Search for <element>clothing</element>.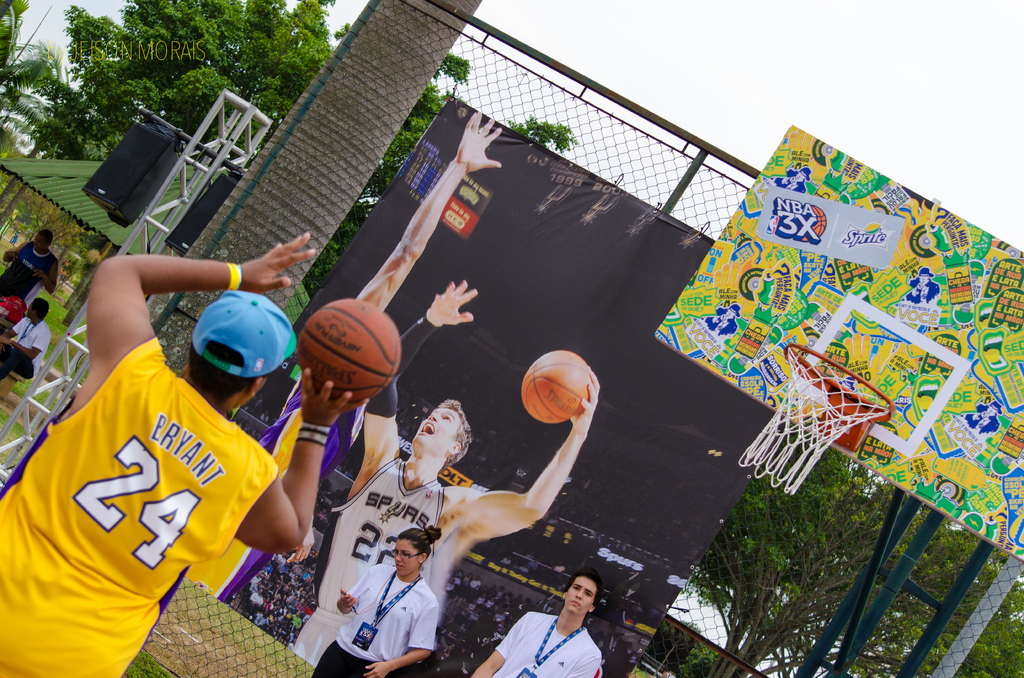
Found at select_region(0, 316, 50, 386).
